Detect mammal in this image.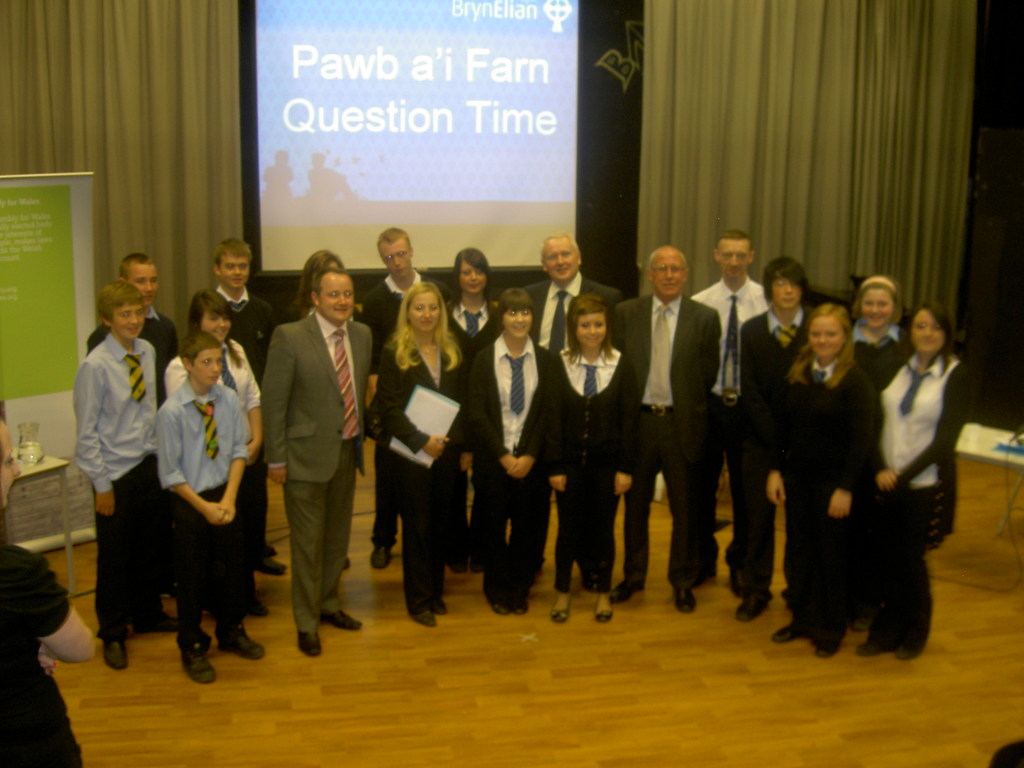
Detection: <region>689, 233, 771, 596</region>.
